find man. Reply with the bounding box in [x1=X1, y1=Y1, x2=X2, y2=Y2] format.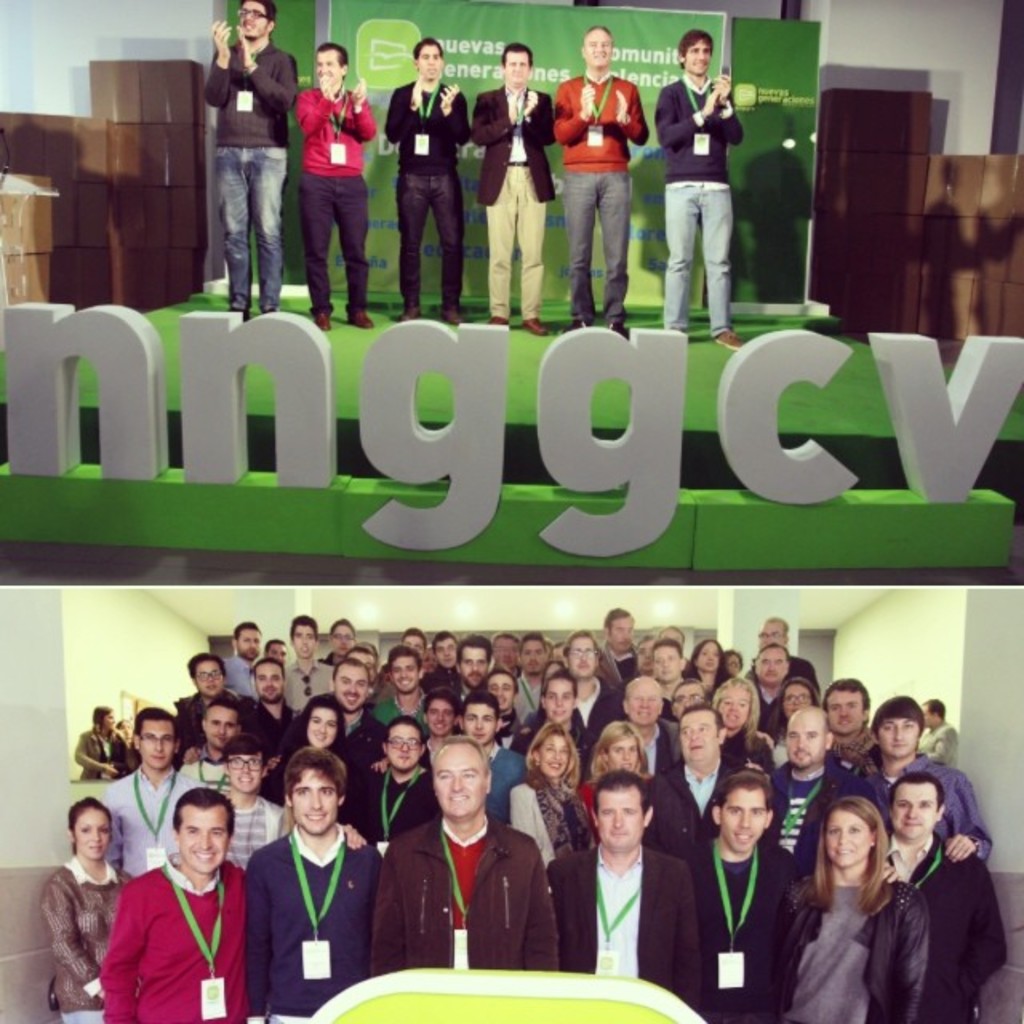
[x1=653, y1=26, x2=747, y2=352].
